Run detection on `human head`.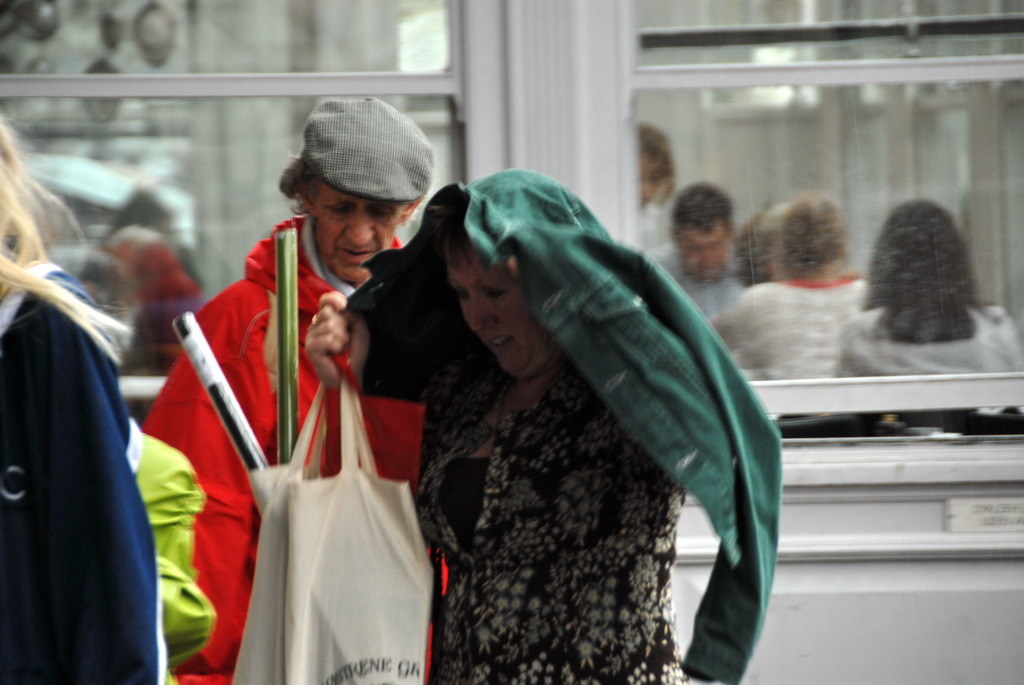
Result: <box>785,193,853,281</box>.
